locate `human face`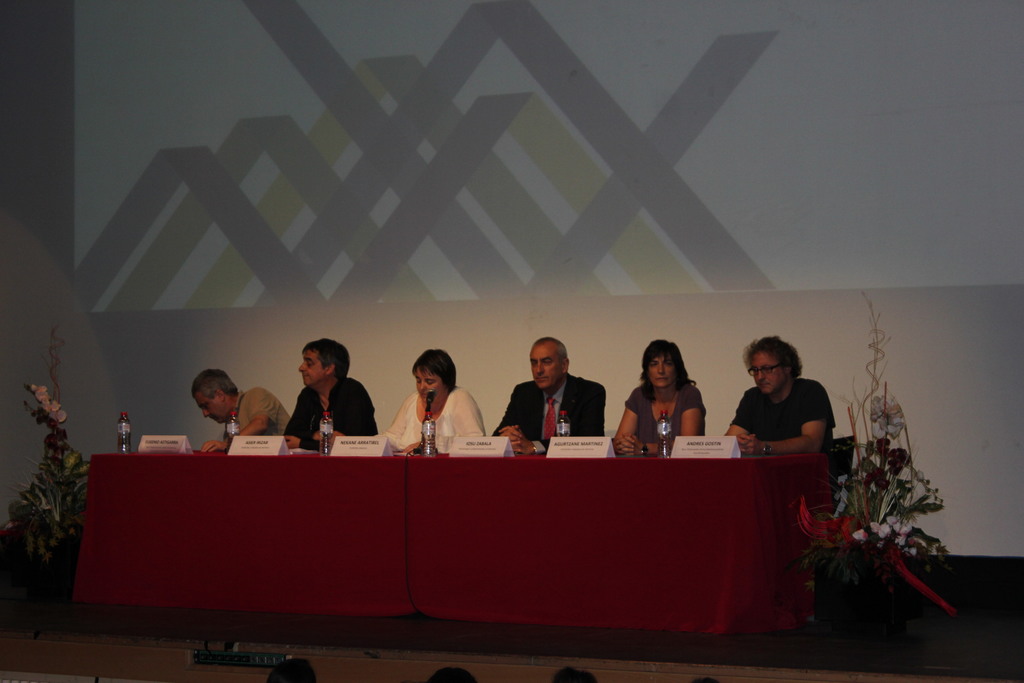
box(297, 352, 328, 384)
